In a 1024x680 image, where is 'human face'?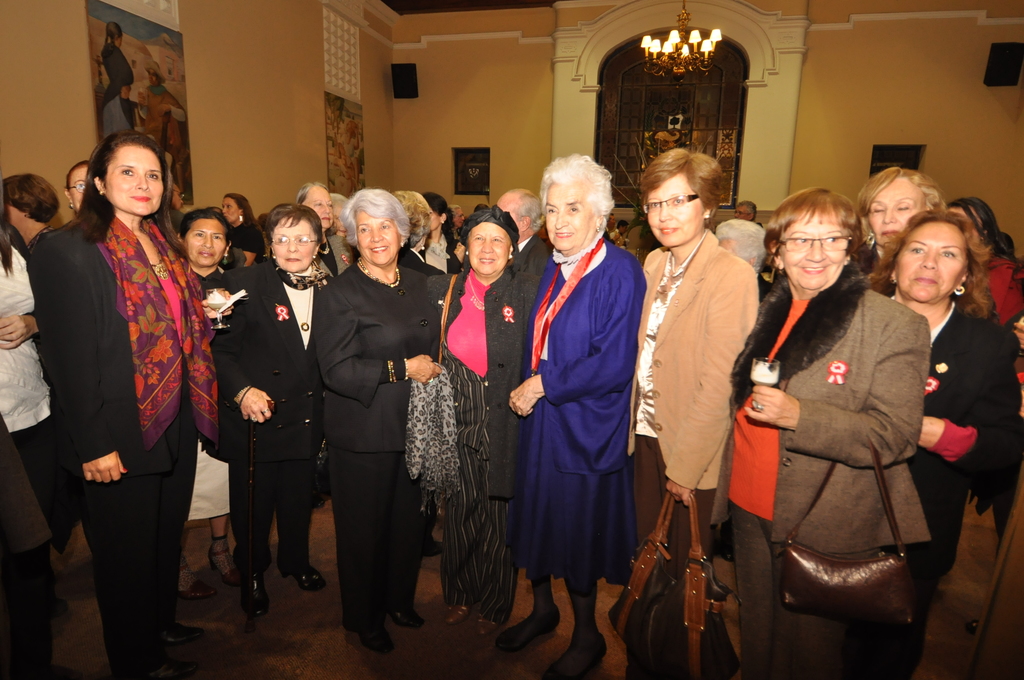
(x1=648, y1=177, x2=701, y2=247).
